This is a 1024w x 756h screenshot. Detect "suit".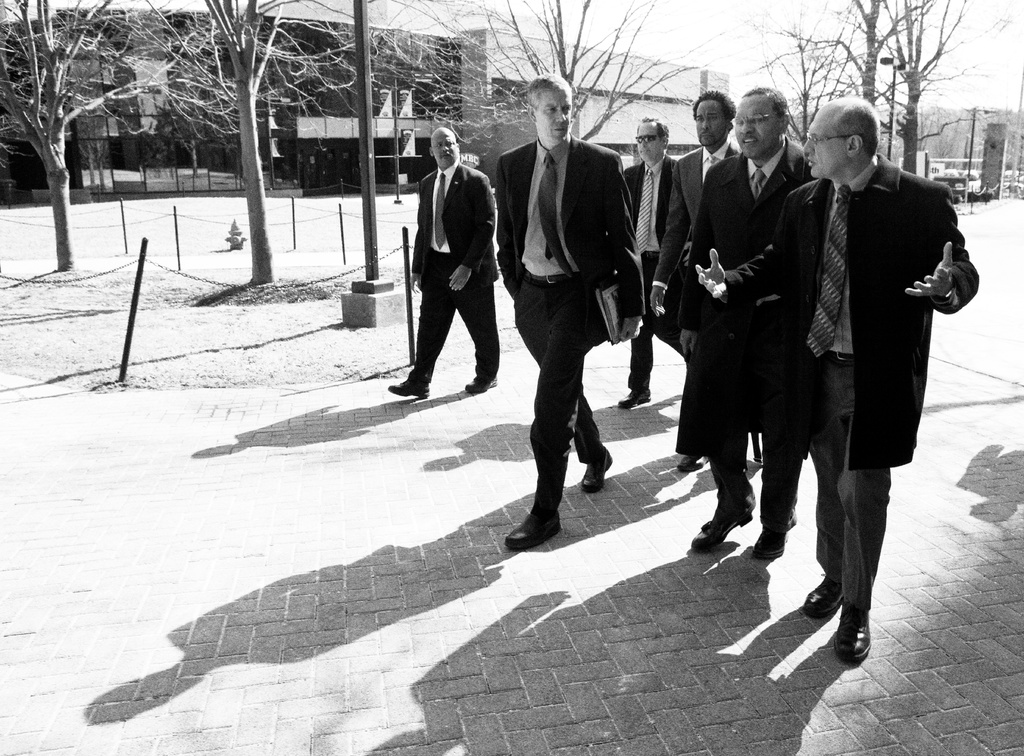
detection(624, 156, 676, 388).
